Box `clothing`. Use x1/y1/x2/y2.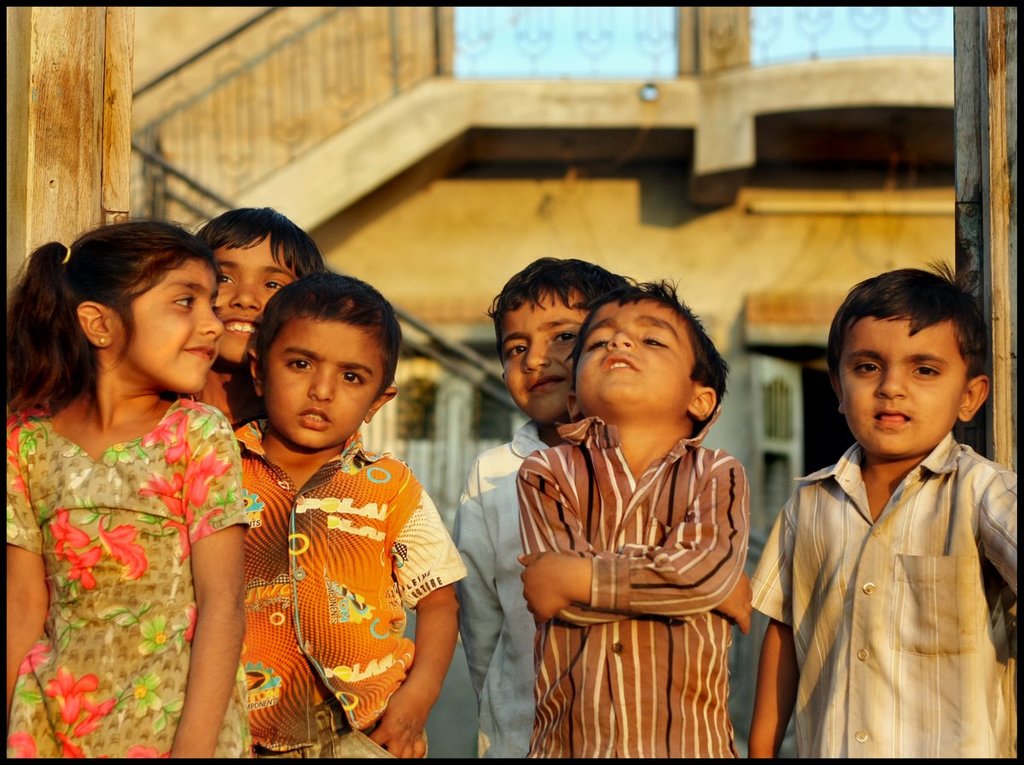
514/406/752/760.
